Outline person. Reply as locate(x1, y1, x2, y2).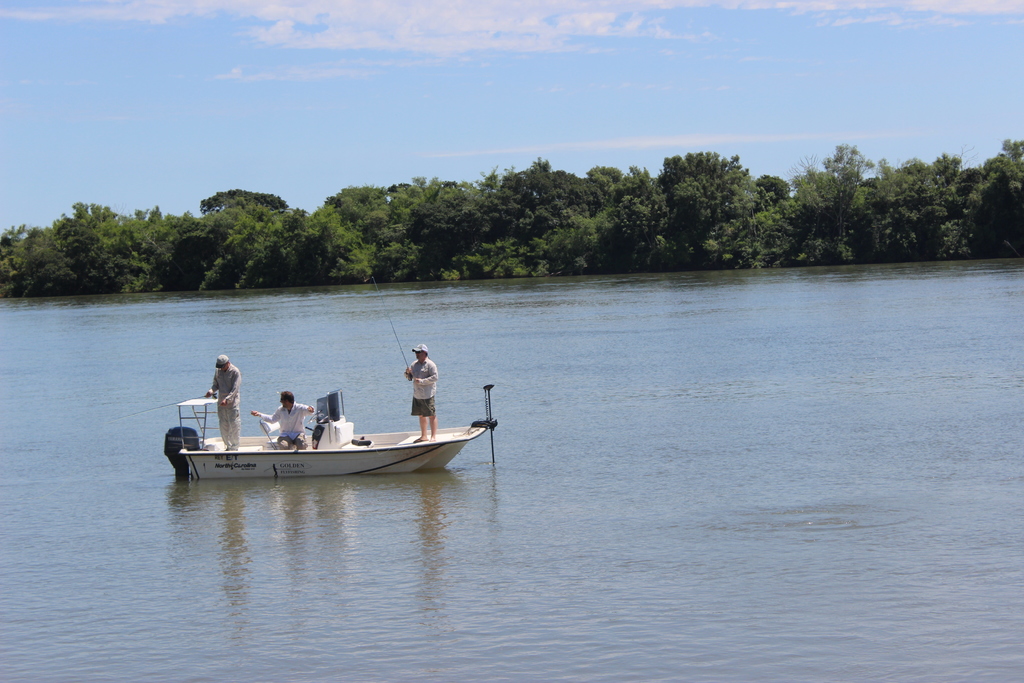
locate(205, 354, 241, 451).
